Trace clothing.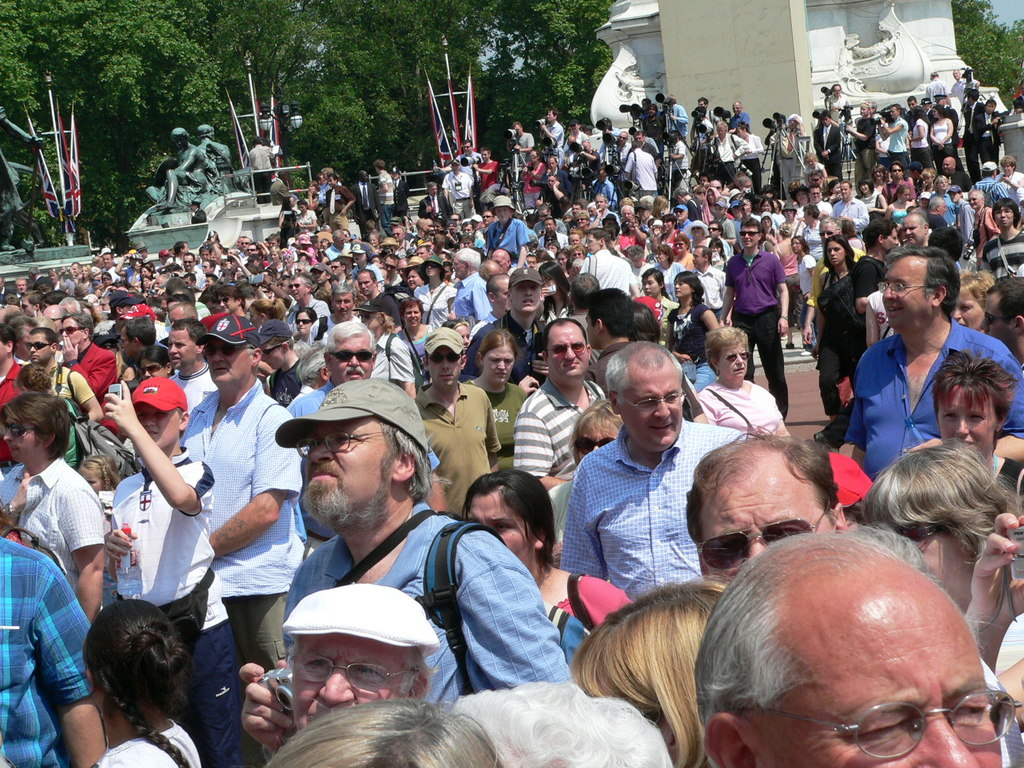
Traced to box(551, 124, 564, 164).
